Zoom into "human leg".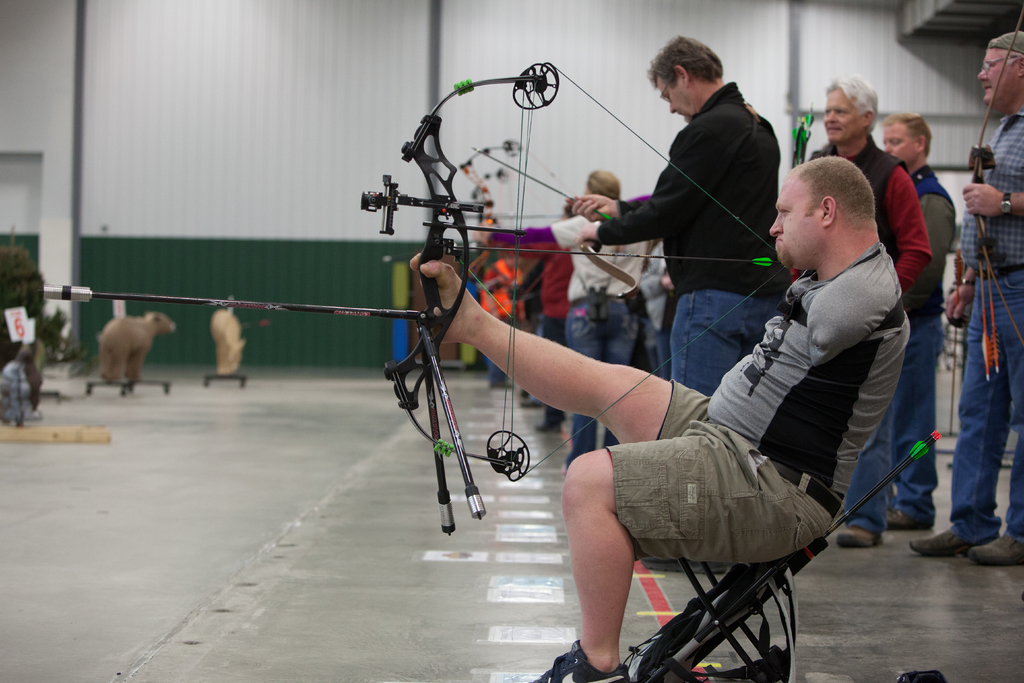
Zoom target: 531,431,751,682.
